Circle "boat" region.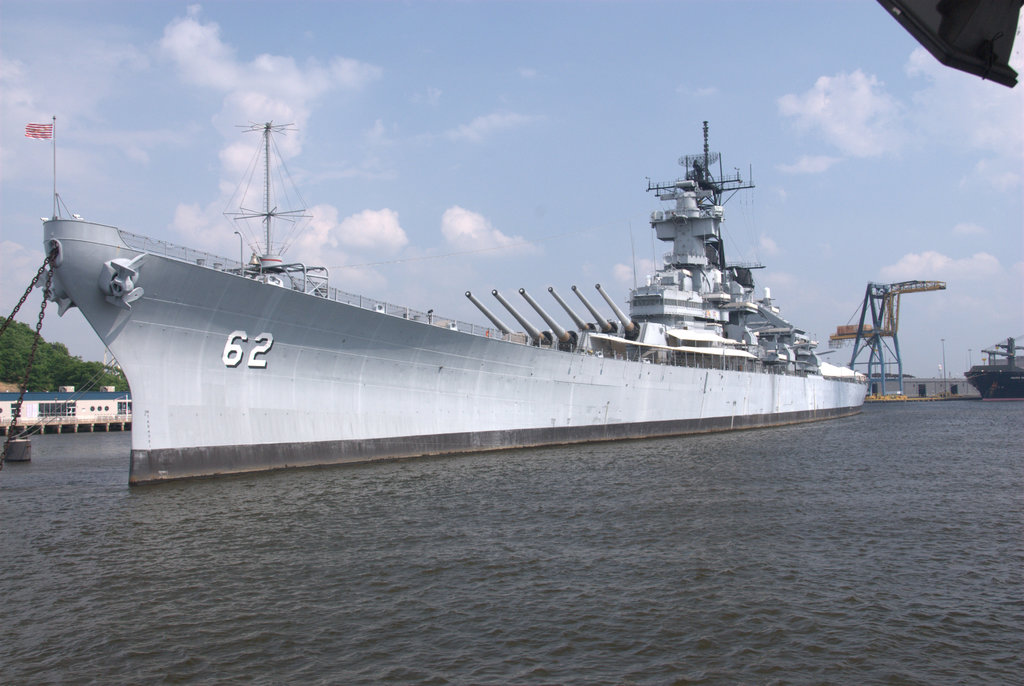
Region: [x1=50, y1=95, x2=887, y2=469].
